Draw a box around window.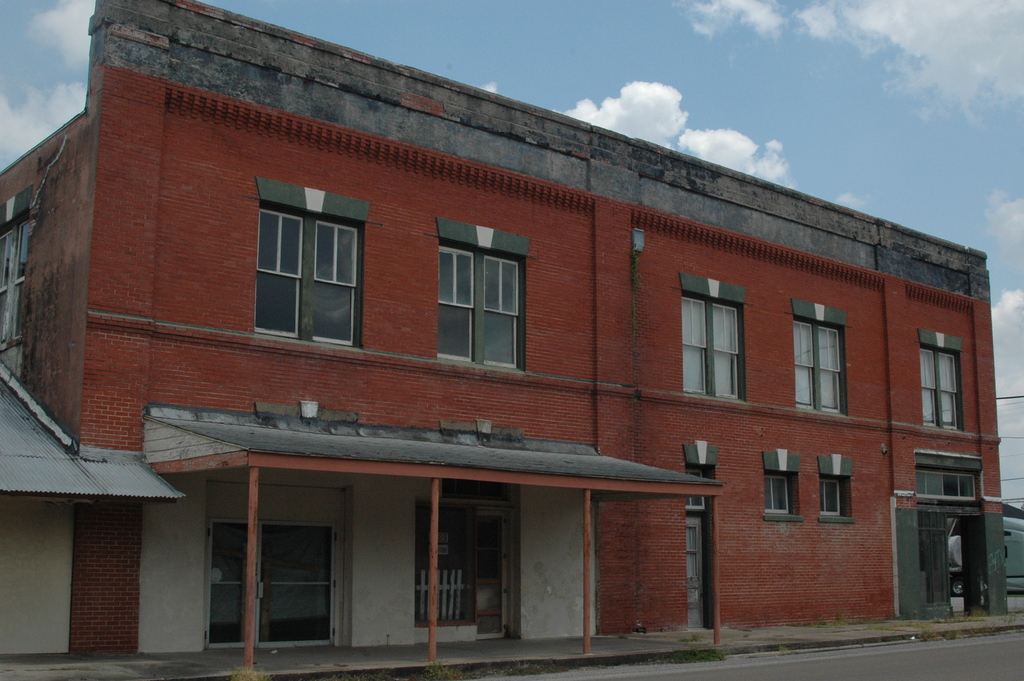
detection(758, 477, 795, 514).
